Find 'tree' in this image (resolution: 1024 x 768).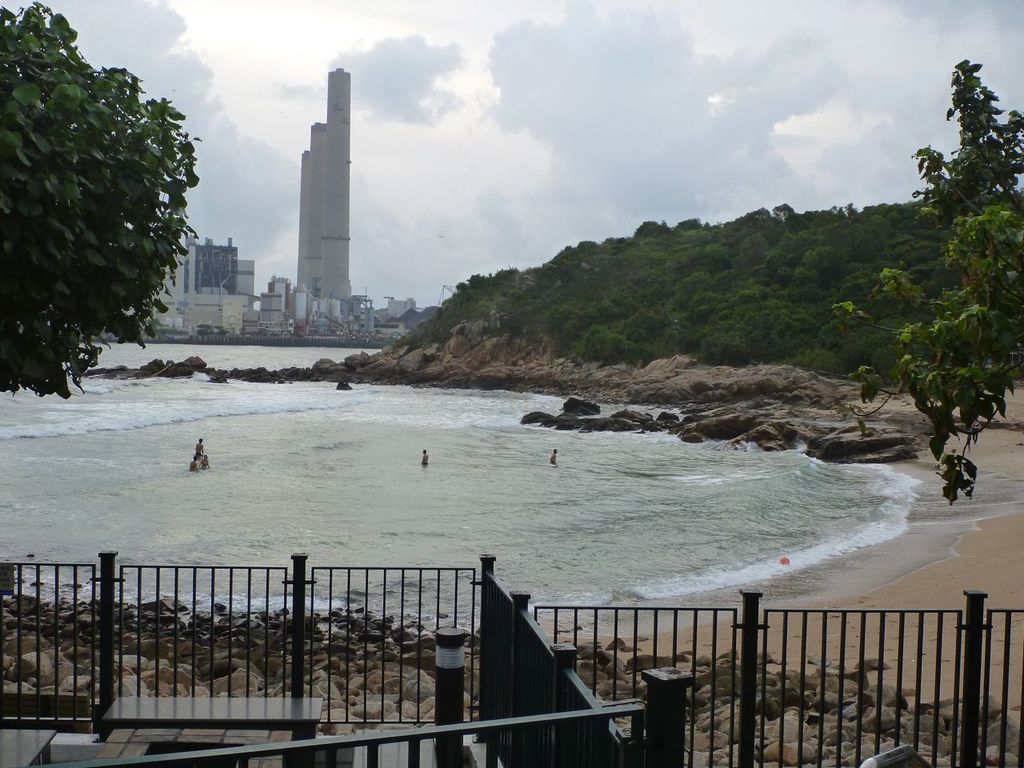
[x1=825, y1=53, x2=1021, y2=506].
